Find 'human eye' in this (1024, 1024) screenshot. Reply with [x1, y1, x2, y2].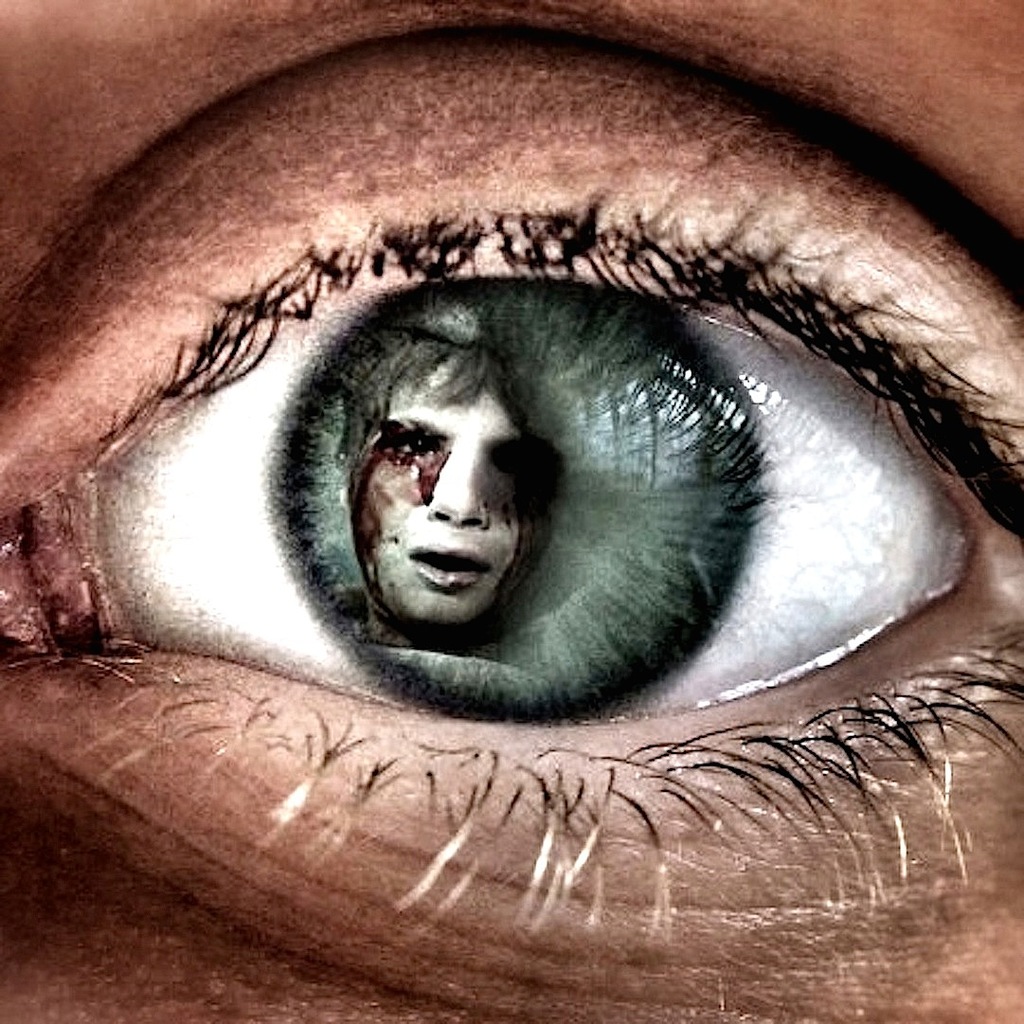
[56, 82, 995, 924].
